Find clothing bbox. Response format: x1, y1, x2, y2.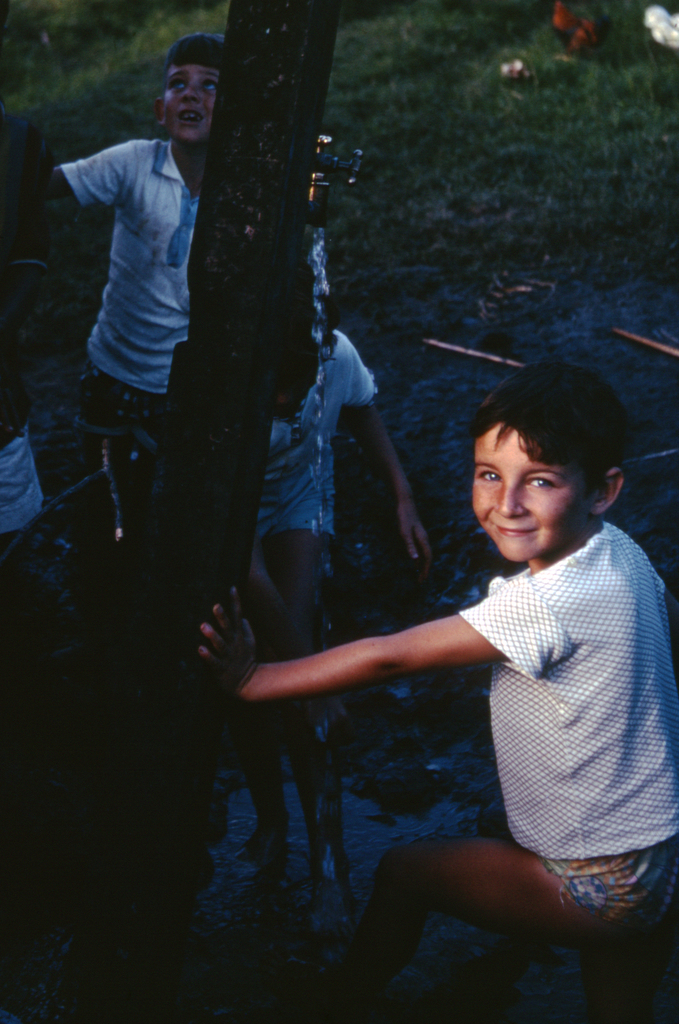
360, 493, 666, 929.
